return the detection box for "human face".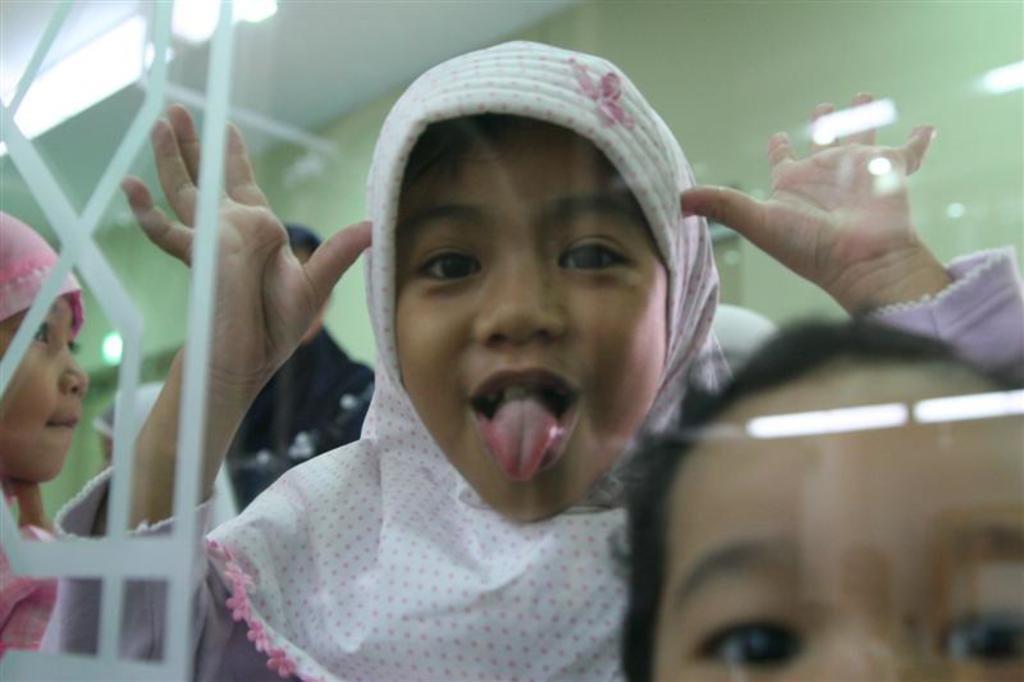
657, 351, 1023, 681.
